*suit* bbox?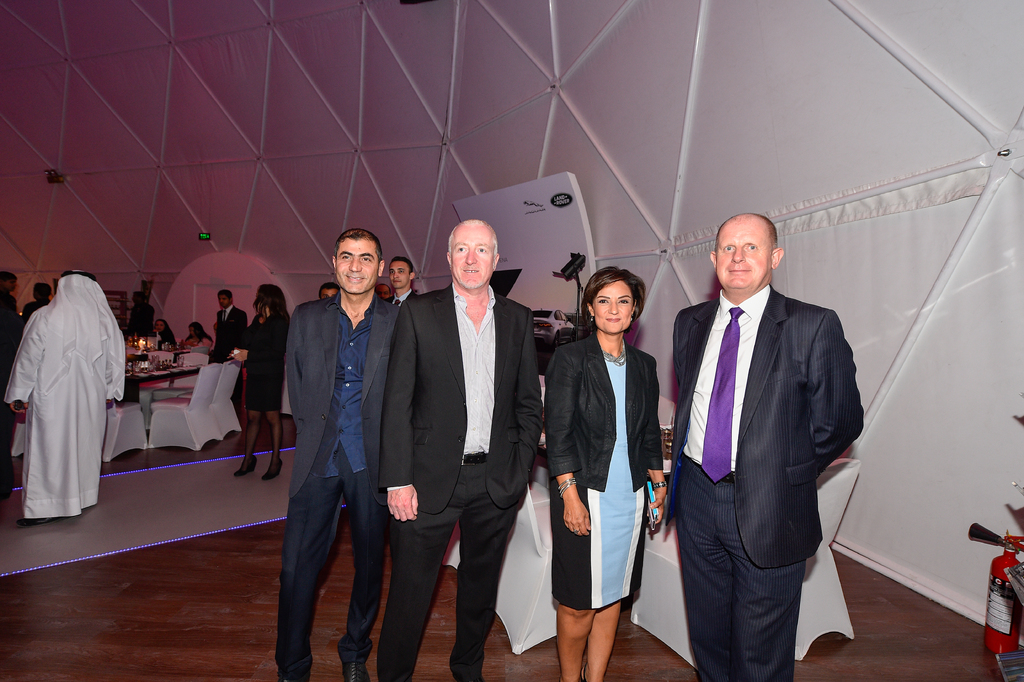
<box>277,292,392,672</box>
